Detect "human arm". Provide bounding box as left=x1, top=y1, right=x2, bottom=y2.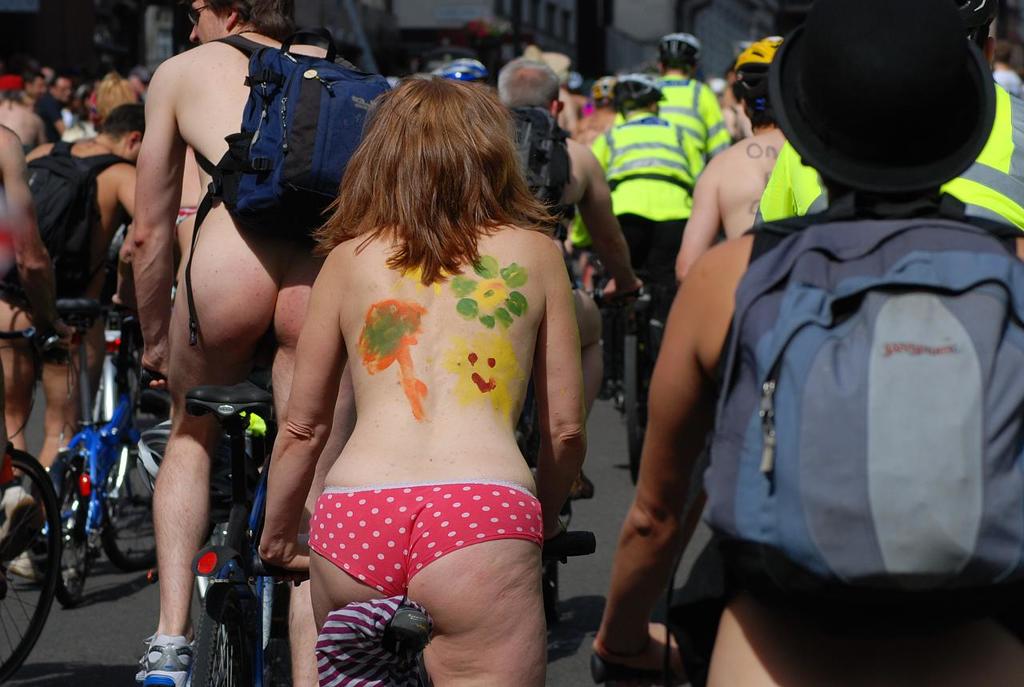
left=590, top=410, right=695, bottom=680.
